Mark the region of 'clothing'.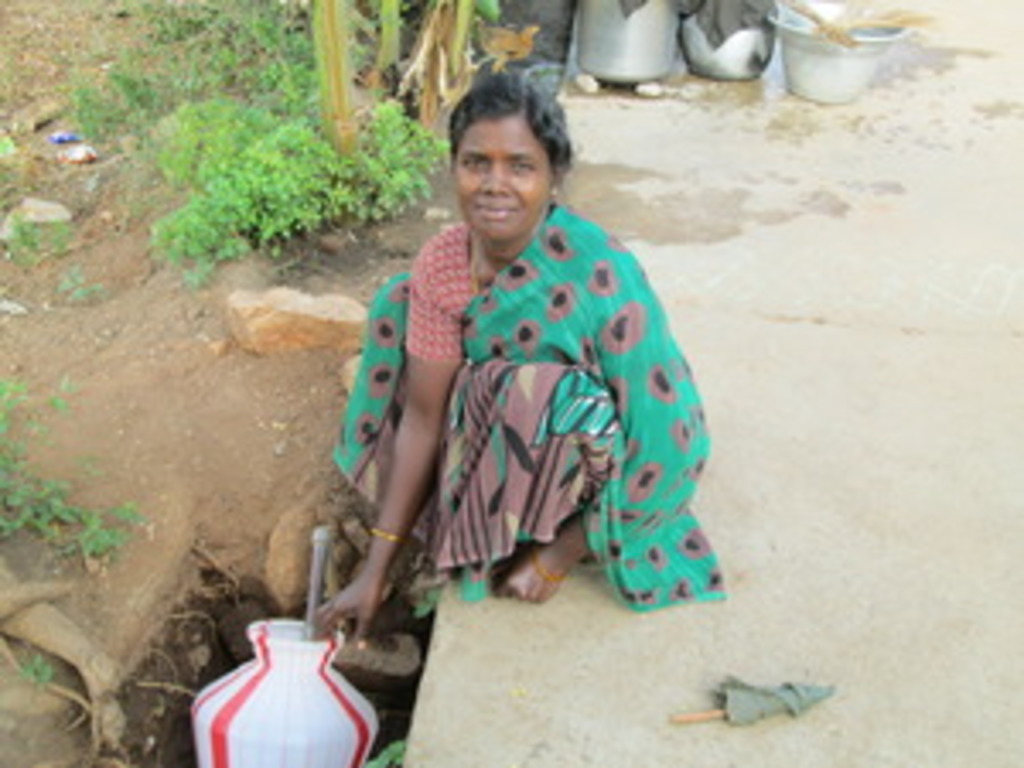
Region: 321,160,707,614.
